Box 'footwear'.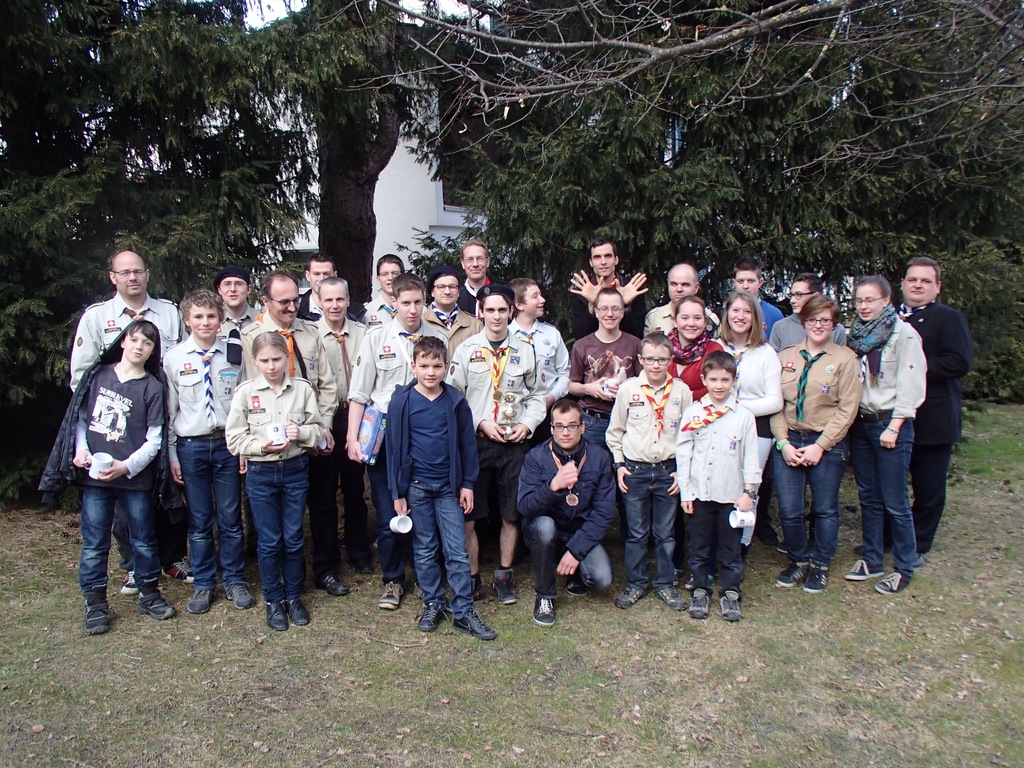
<region>767, 557, 805, 589</region>.
